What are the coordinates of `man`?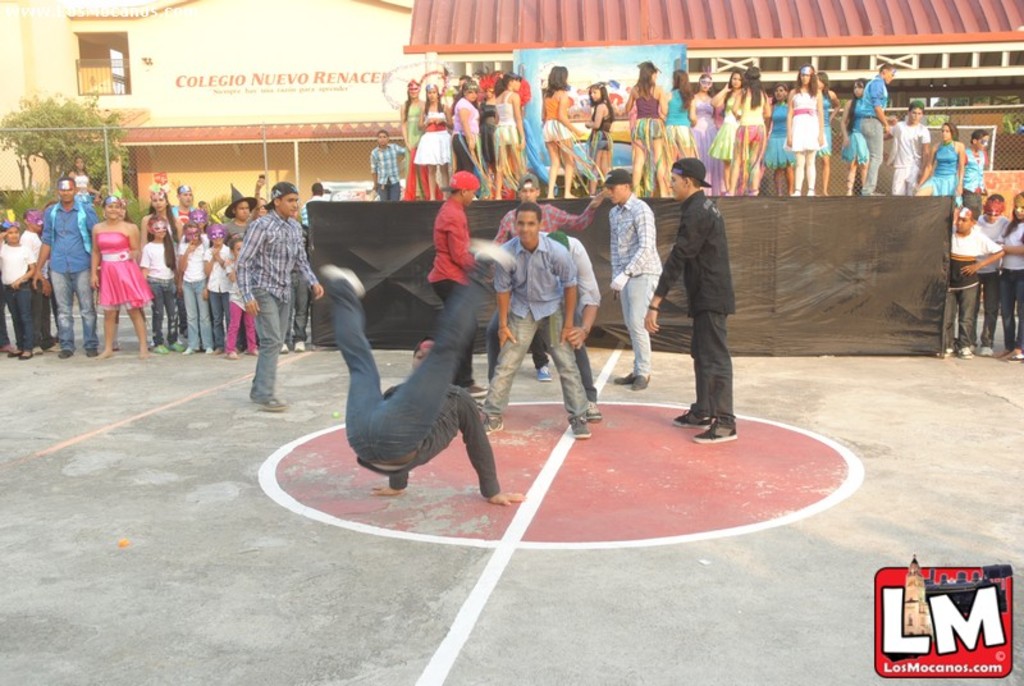
Rect(33, 175, 99, 360).
